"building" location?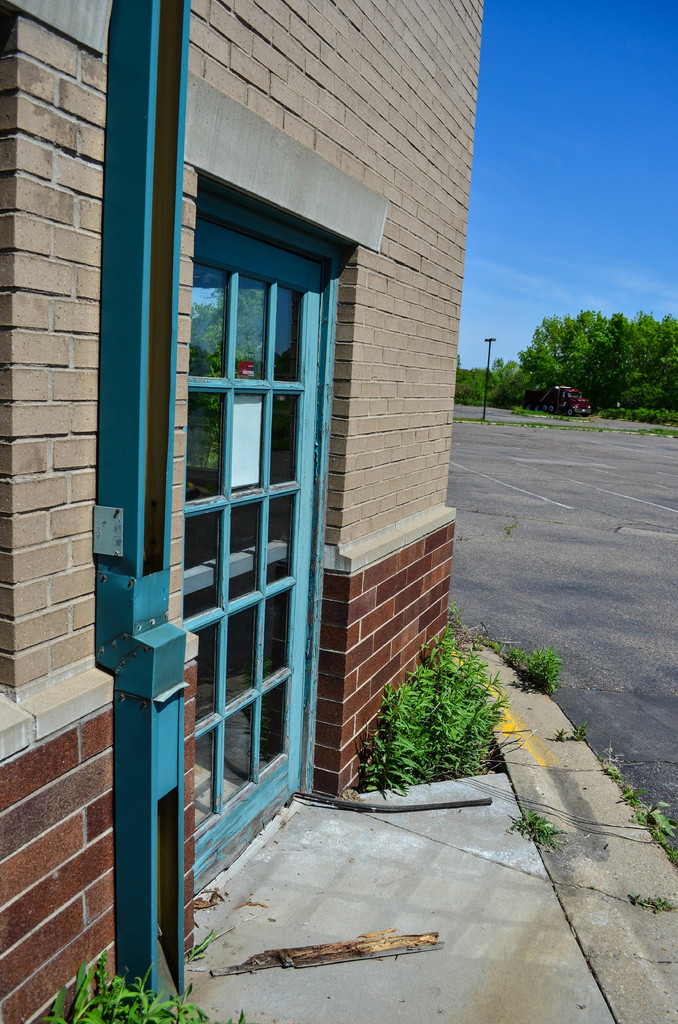
<box>0,0,480,1023</box>
